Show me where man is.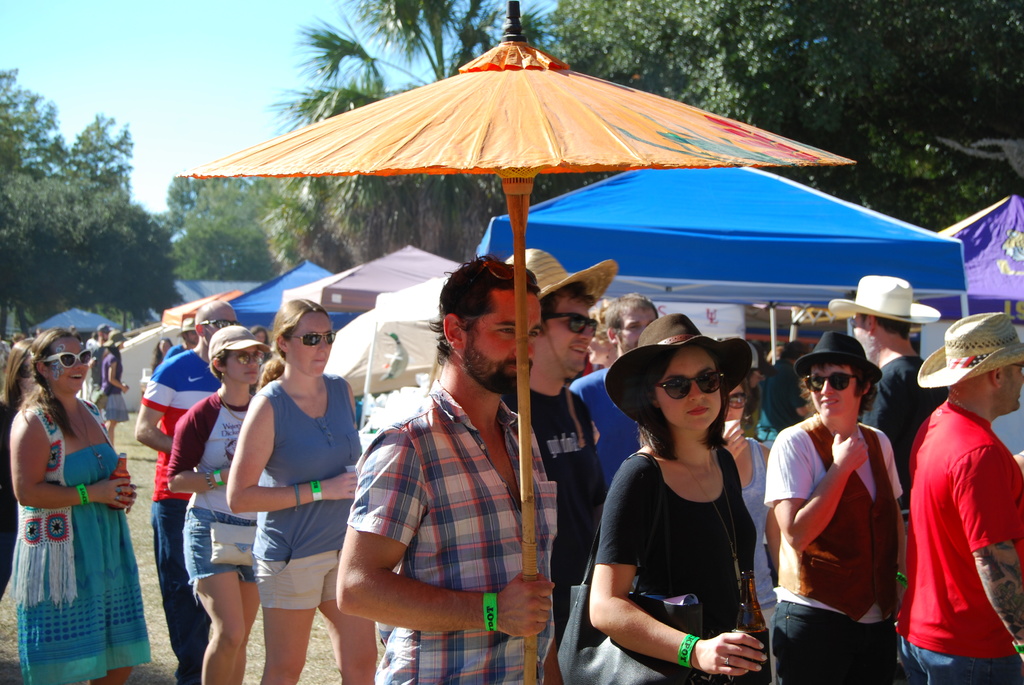
man is at (896,311,1015,684).
